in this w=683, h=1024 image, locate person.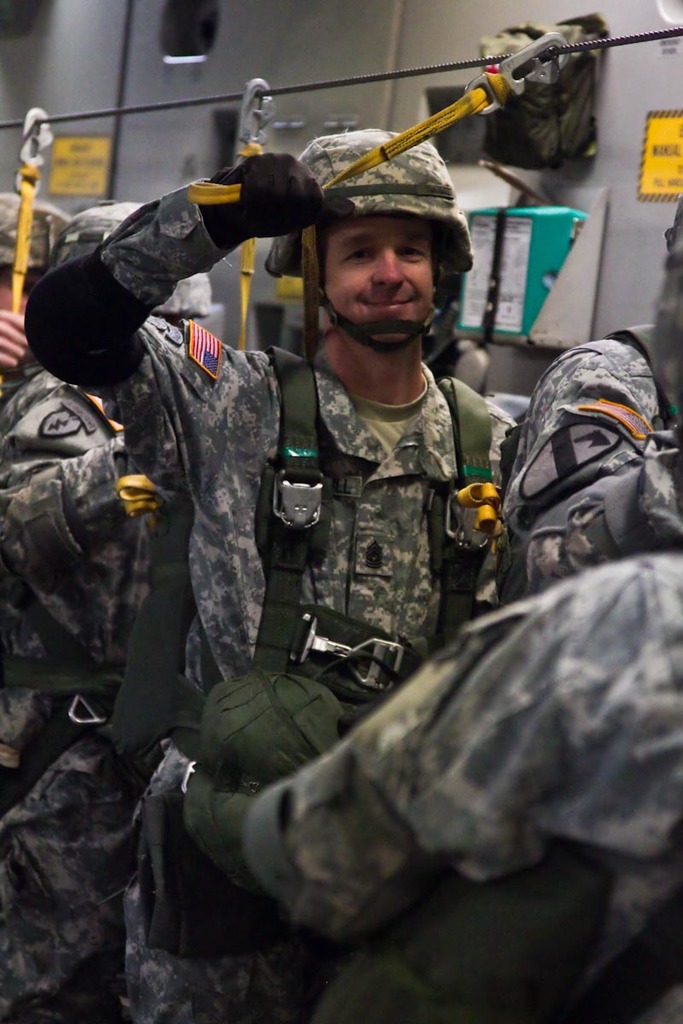
Bounding box: detection(112, 670, 357, 1023).
